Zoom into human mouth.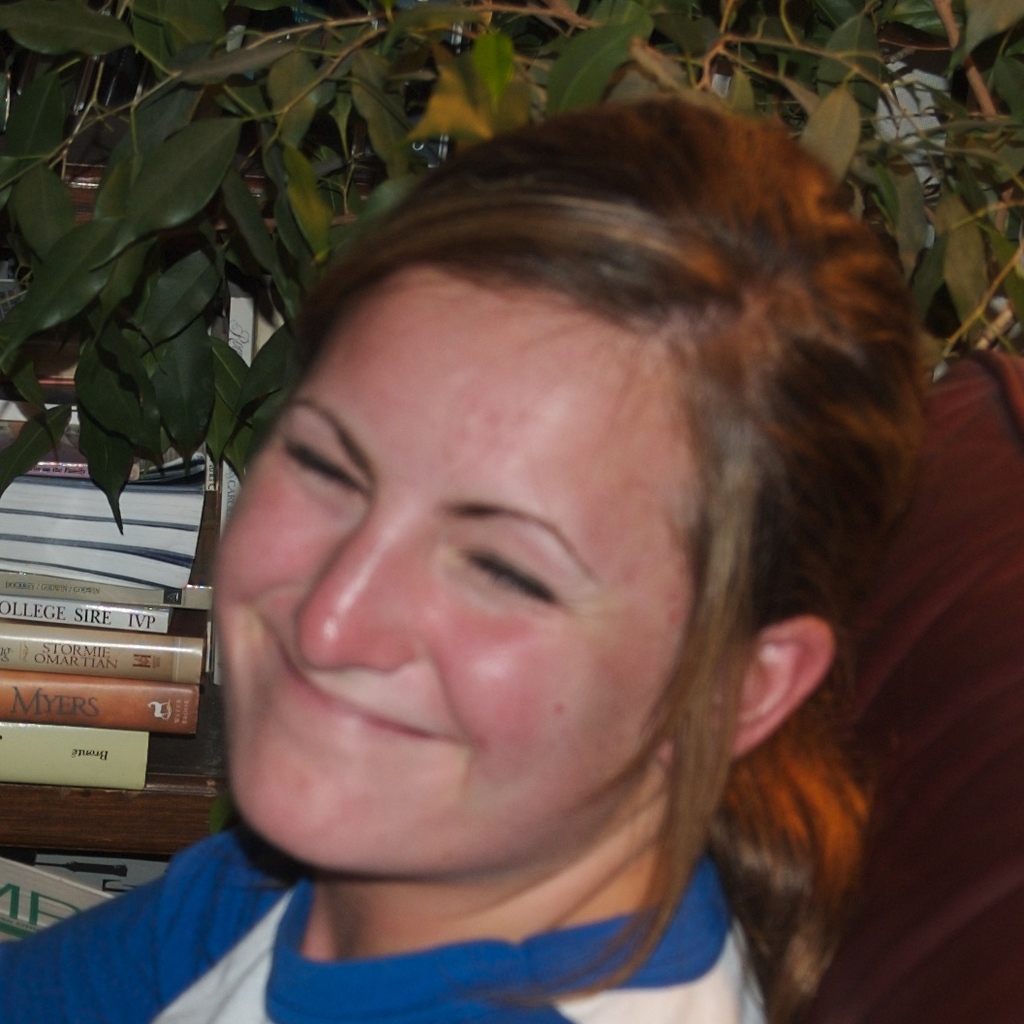
Zoom target: 261:620:440:742.
